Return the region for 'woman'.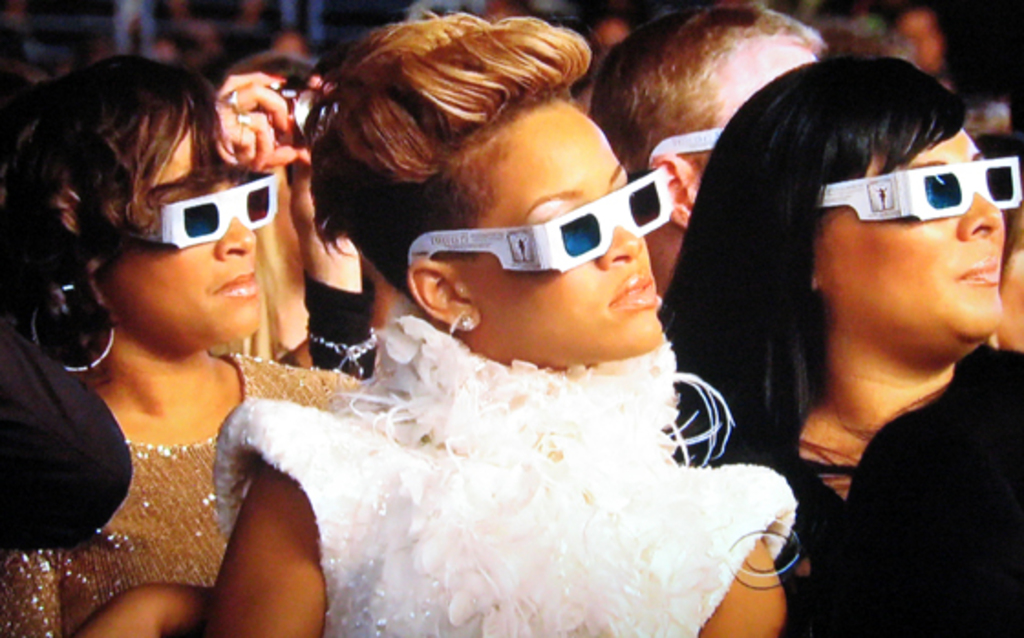
x1=655, y1=53, x2=1022, y2=636.
